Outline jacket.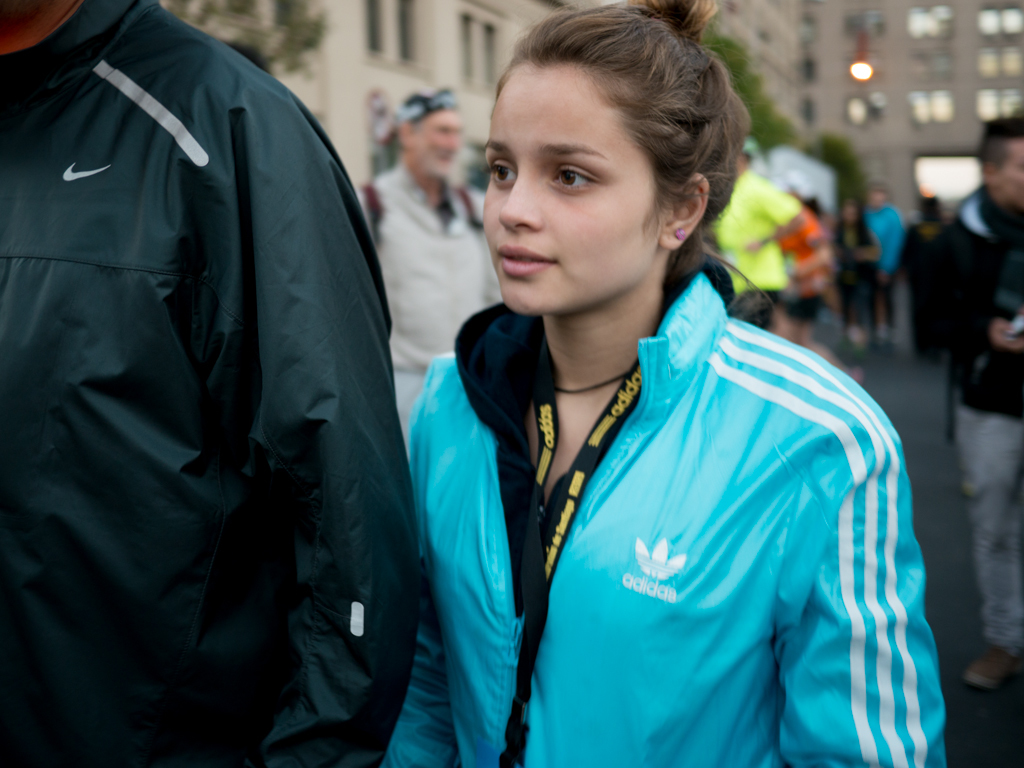
Outline: (x1=5, y1=0, x2=428, y2=747).
